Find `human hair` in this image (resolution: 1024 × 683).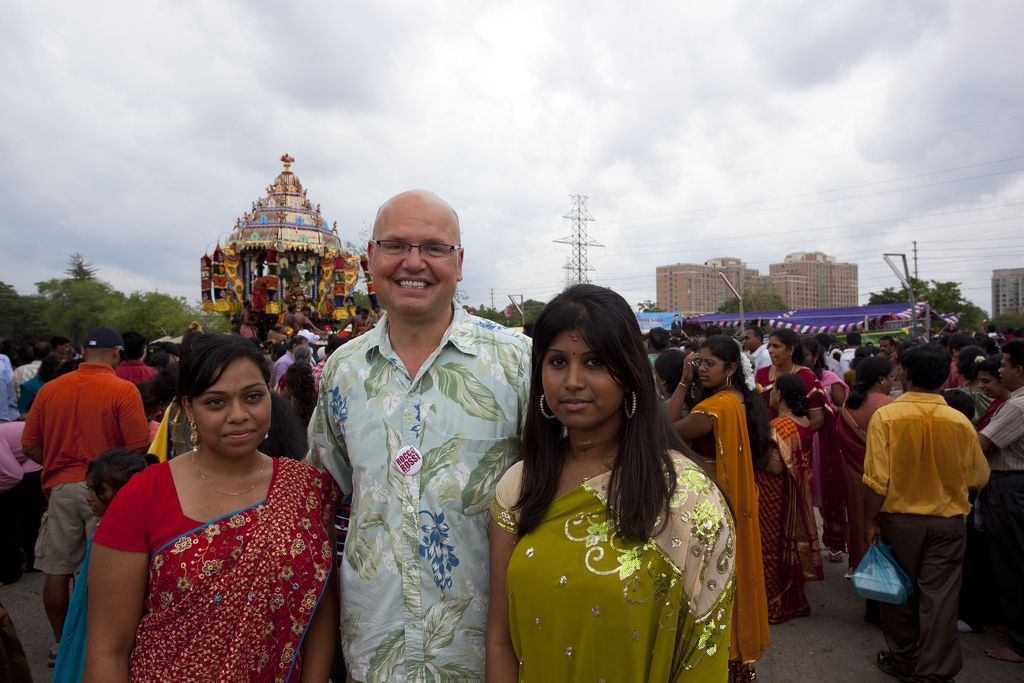
x1=287 y1=333 x2=306 y2=349.
